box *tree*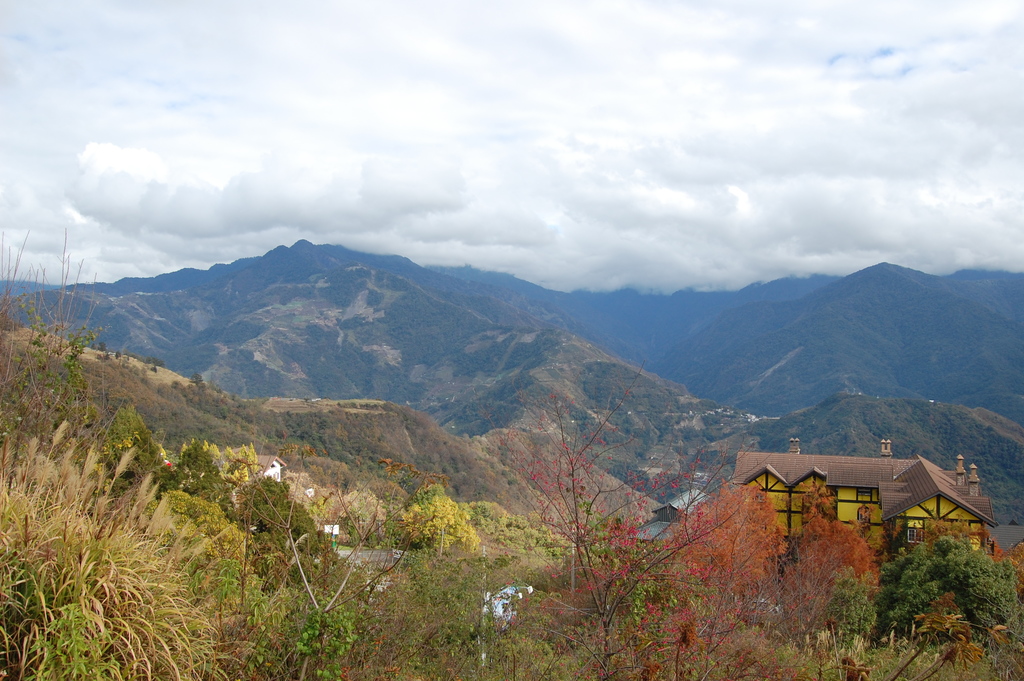
771:512:879:652
